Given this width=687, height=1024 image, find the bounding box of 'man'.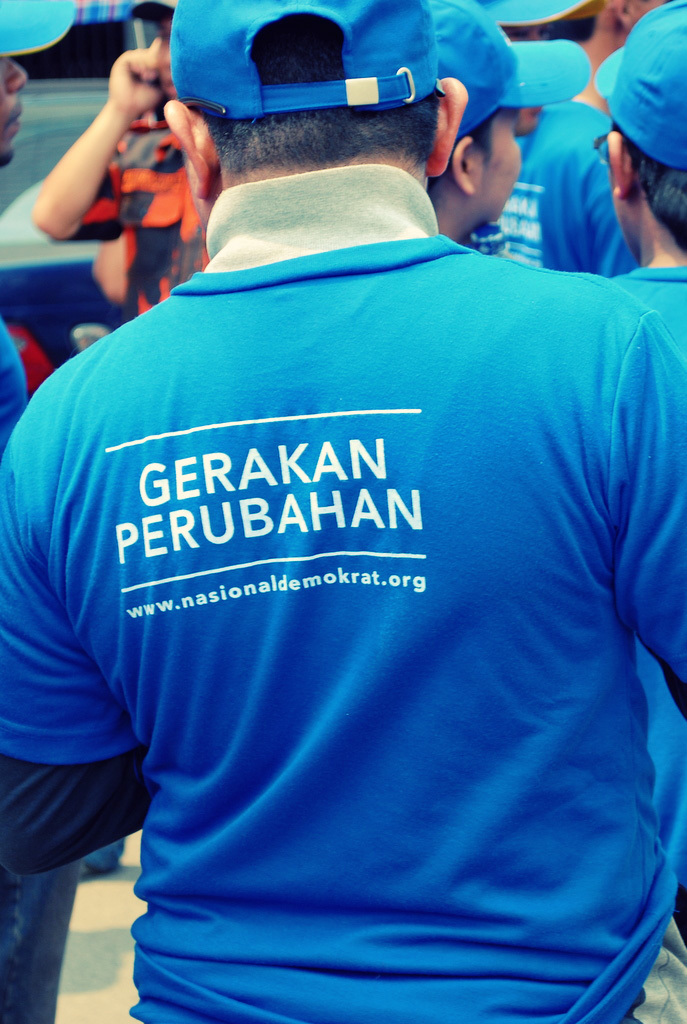
[left=8, top=0, right=686, bottom=1023].
